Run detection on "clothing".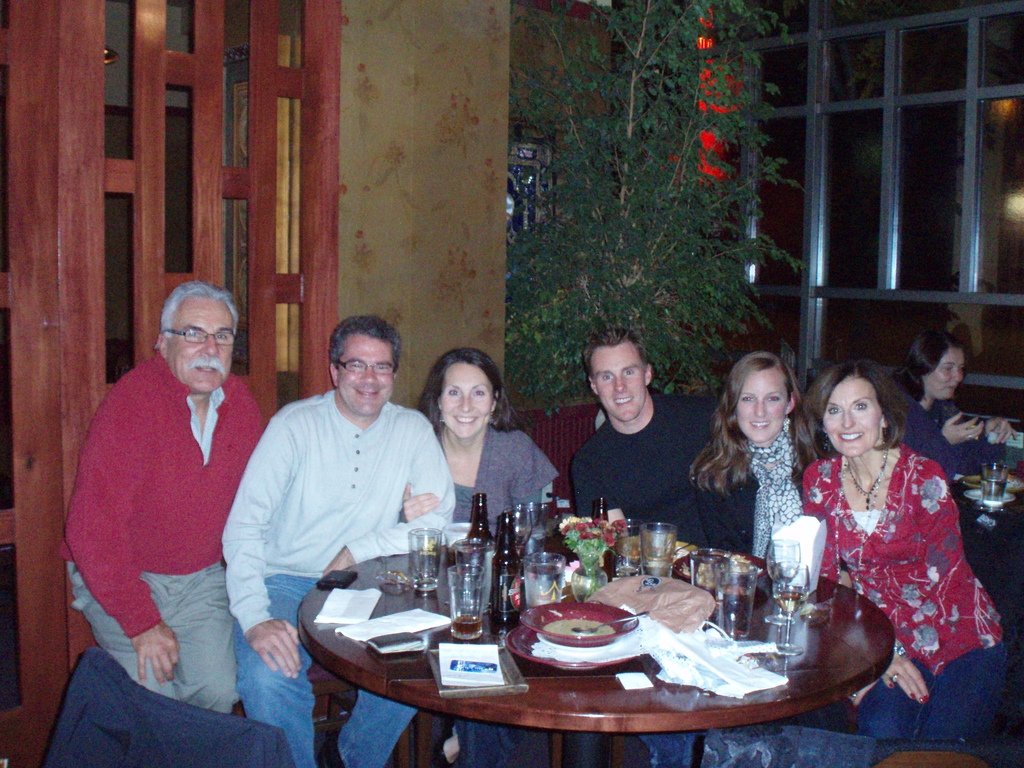
Result: locate(806, 421, 996, 708).
